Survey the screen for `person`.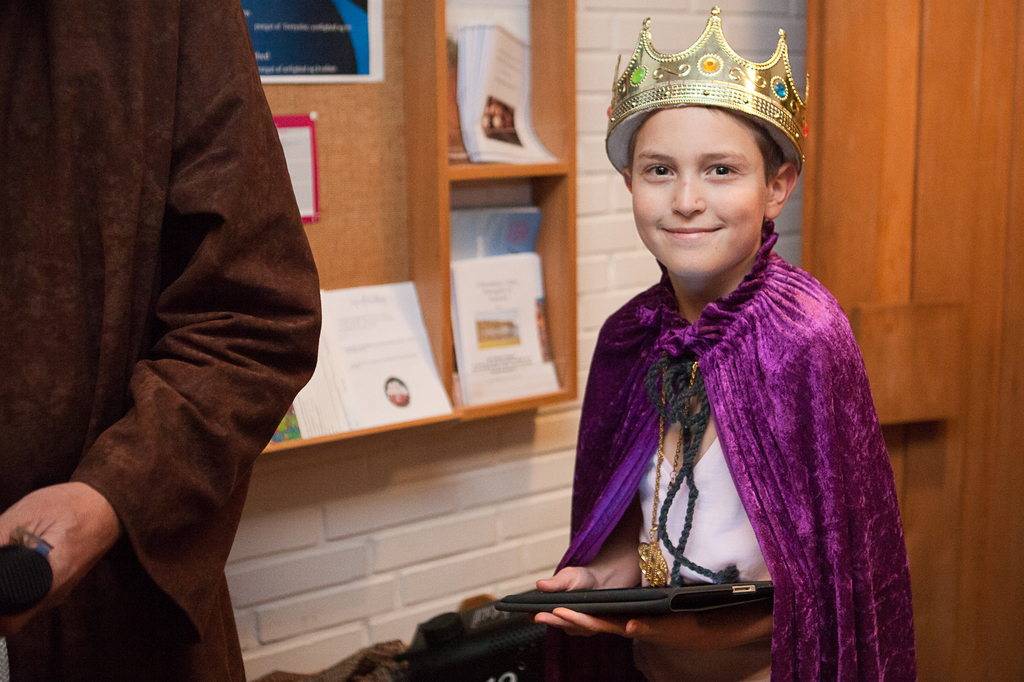
Survey found: select_region(0, 0, 323, 681).
